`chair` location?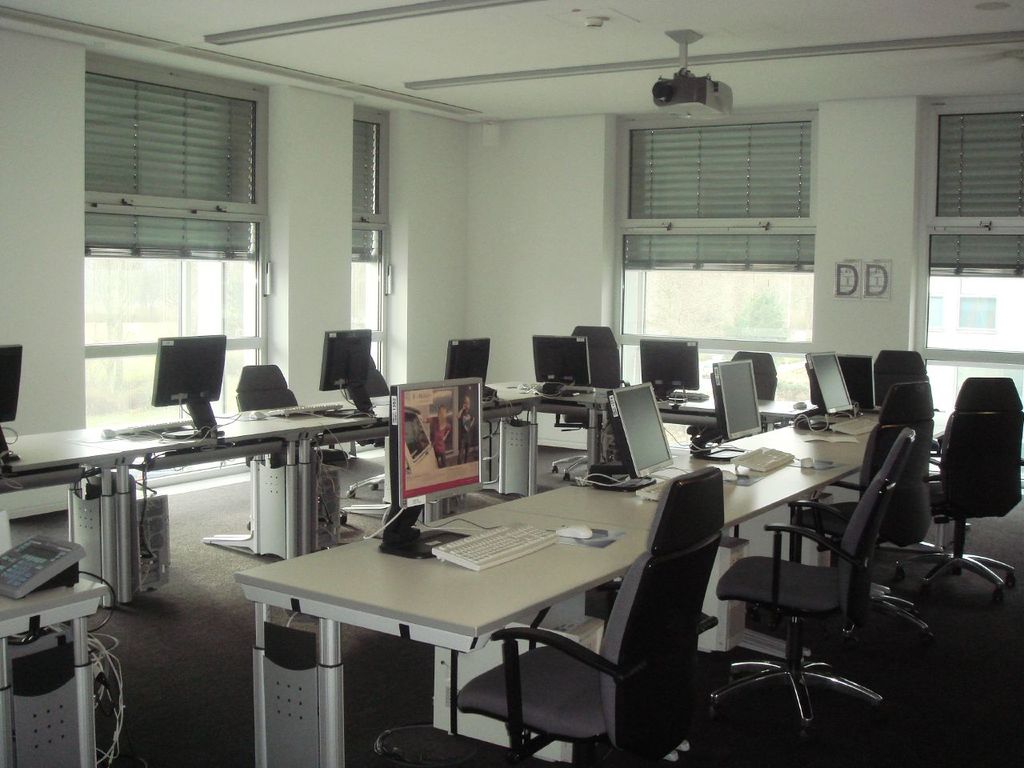
[x1=729, y1=347, x2=779, y2=405]
